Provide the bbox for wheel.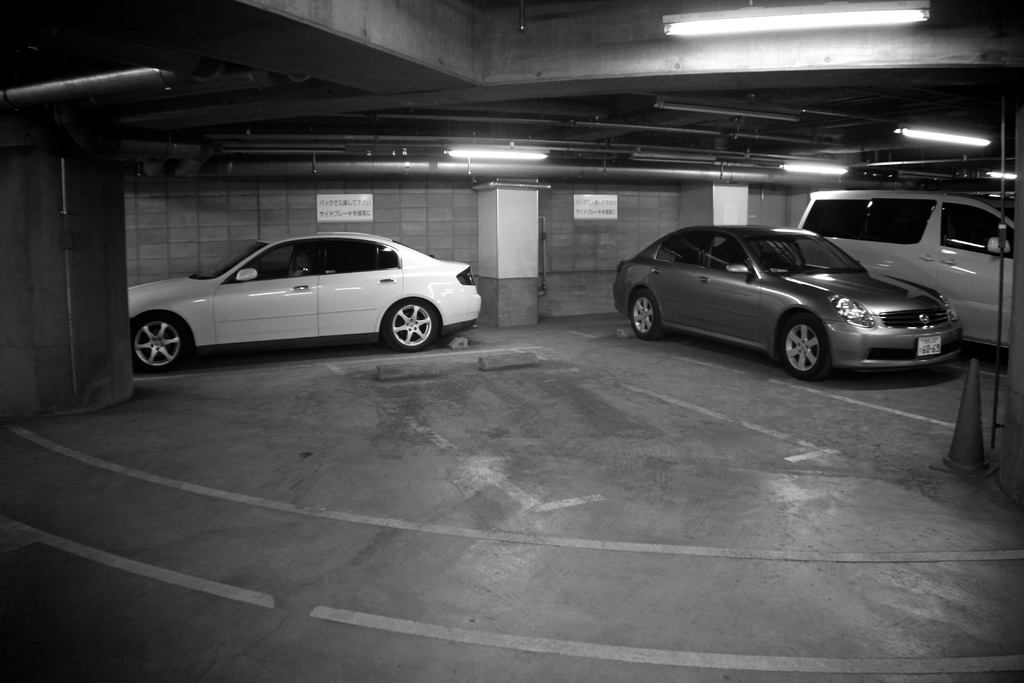
crop(781, 306, 857, 374).
